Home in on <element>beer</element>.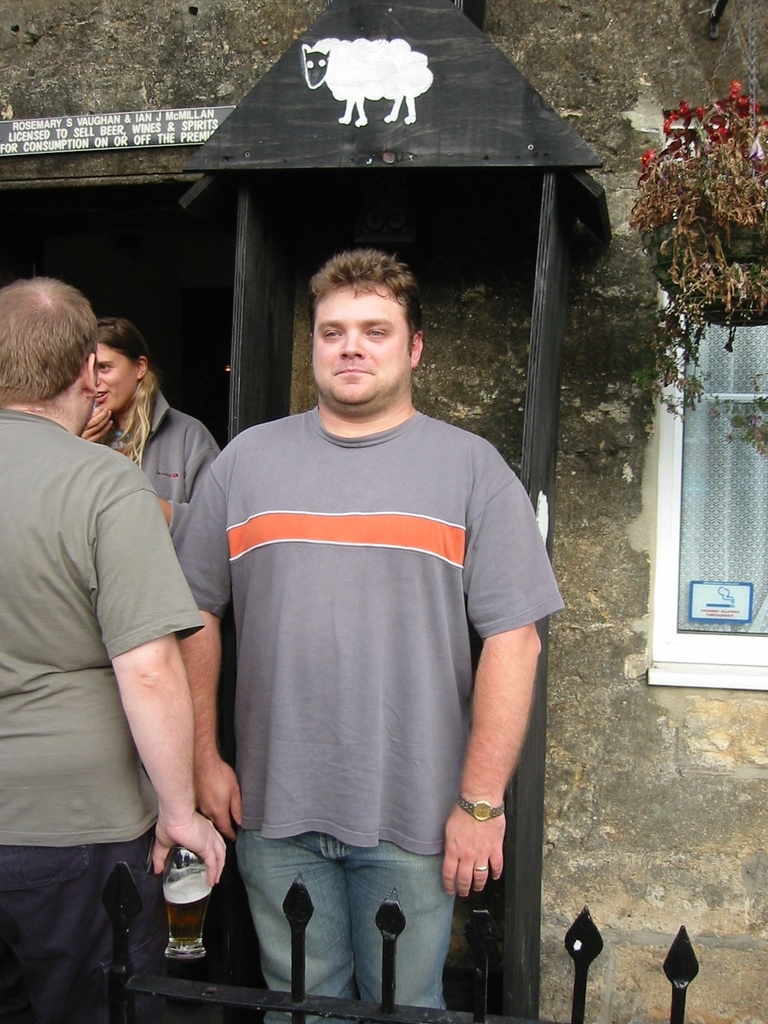
Homed in at 146/850/225/966.
